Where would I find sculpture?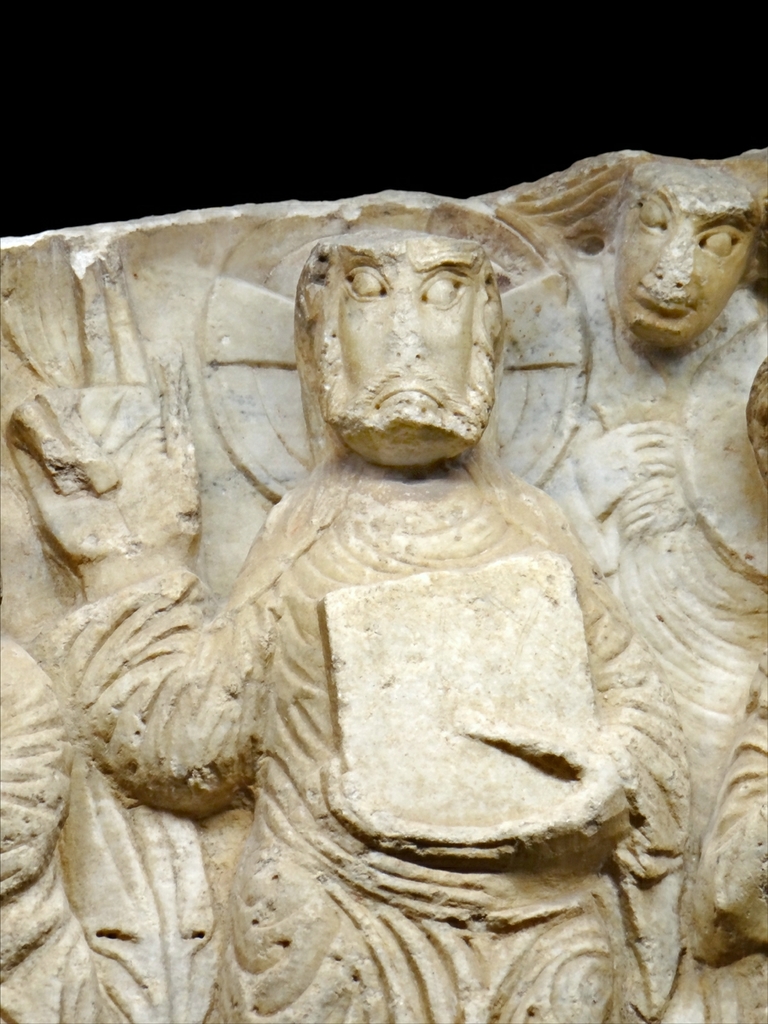
At <bbox>84, 183, 767, 1020</bbox>.
